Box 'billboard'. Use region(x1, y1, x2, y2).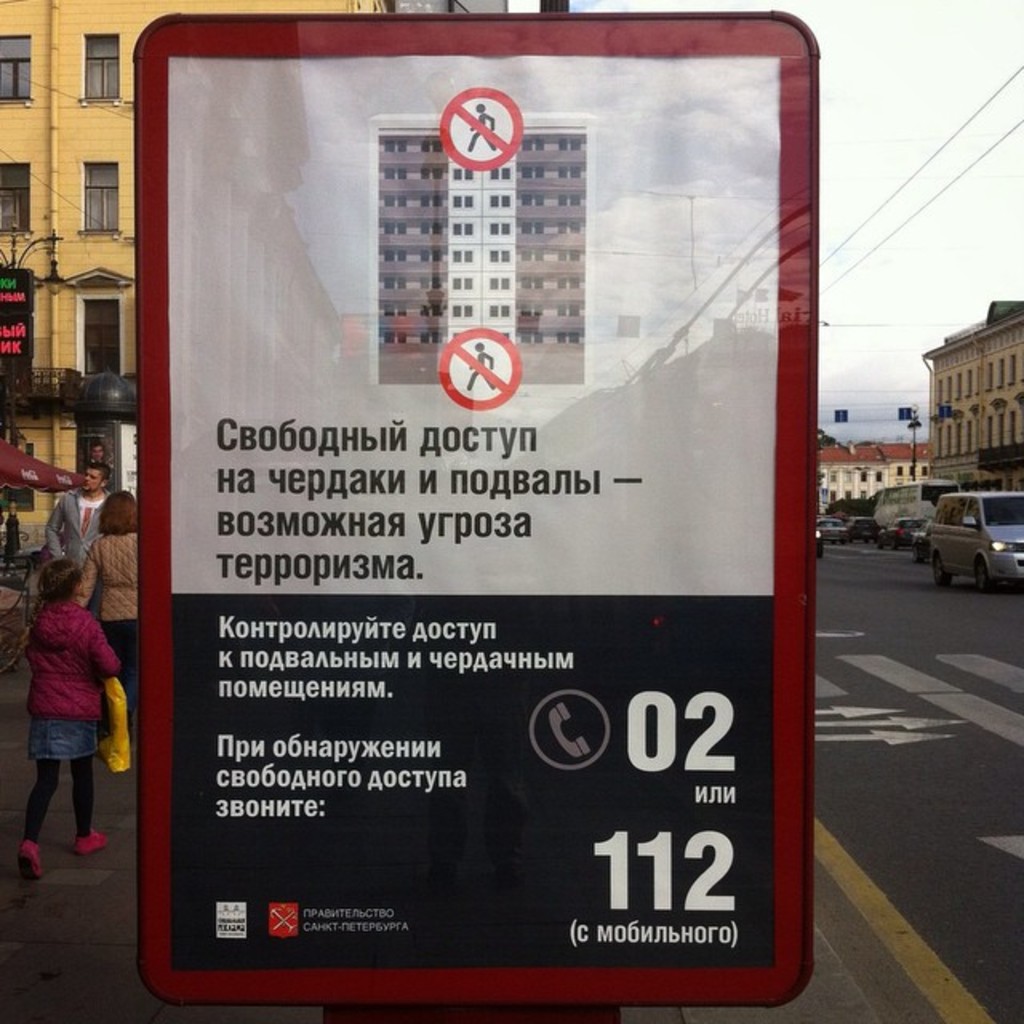
region(0, 269, 37, 365).
